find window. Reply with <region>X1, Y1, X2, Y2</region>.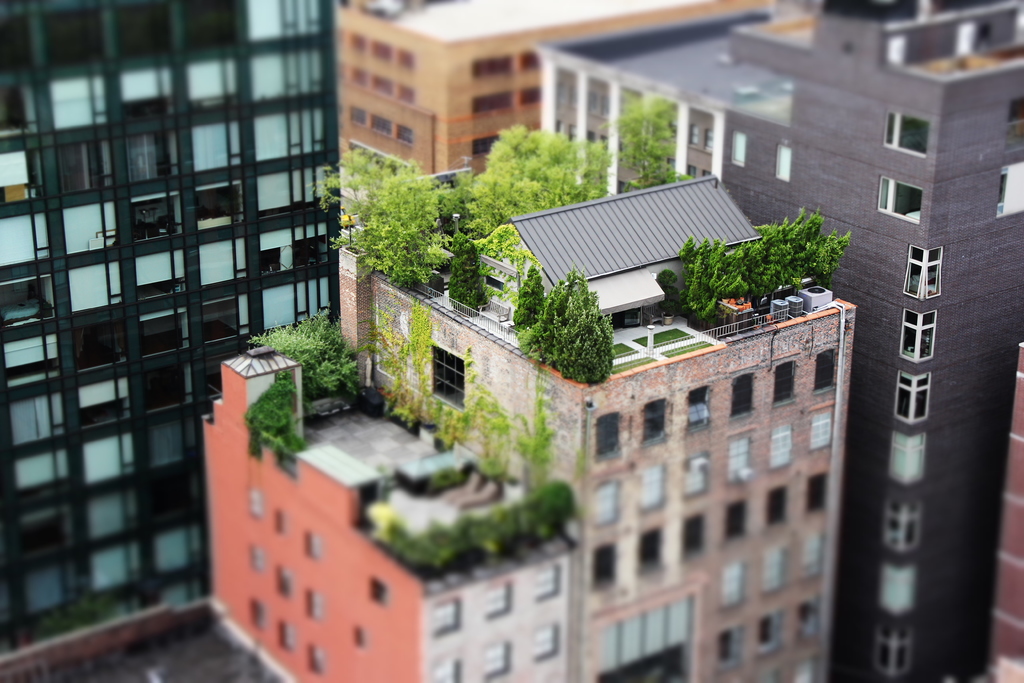
<region>89, 544, 138, 593</region>.
